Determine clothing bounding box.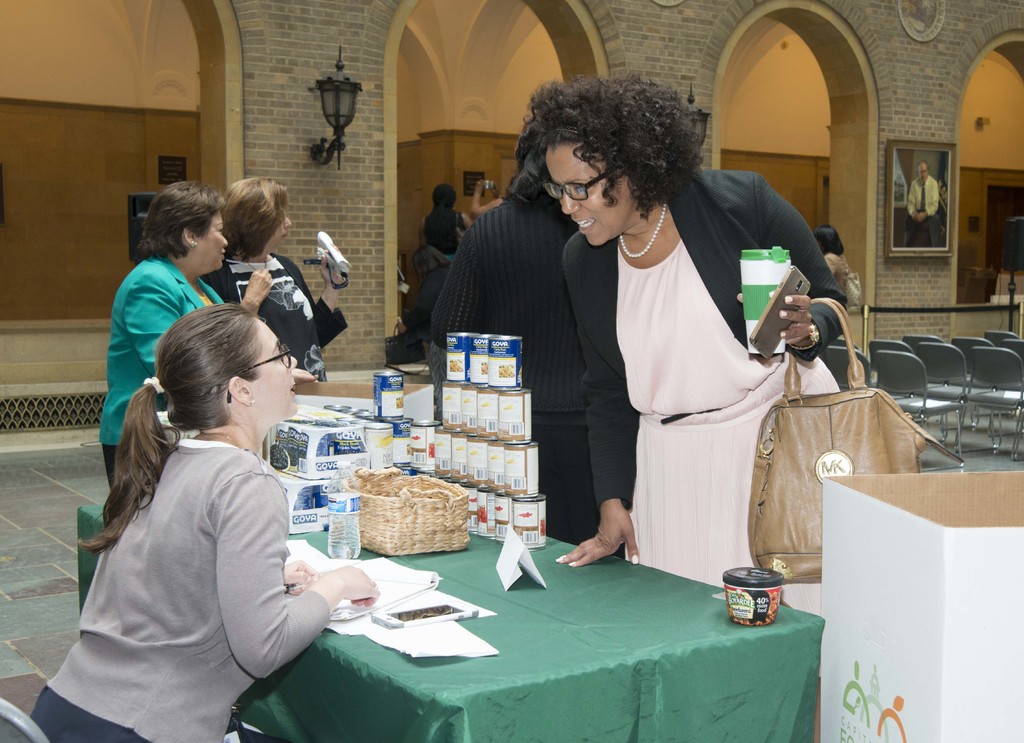
Determined: 584/175/804/608.
